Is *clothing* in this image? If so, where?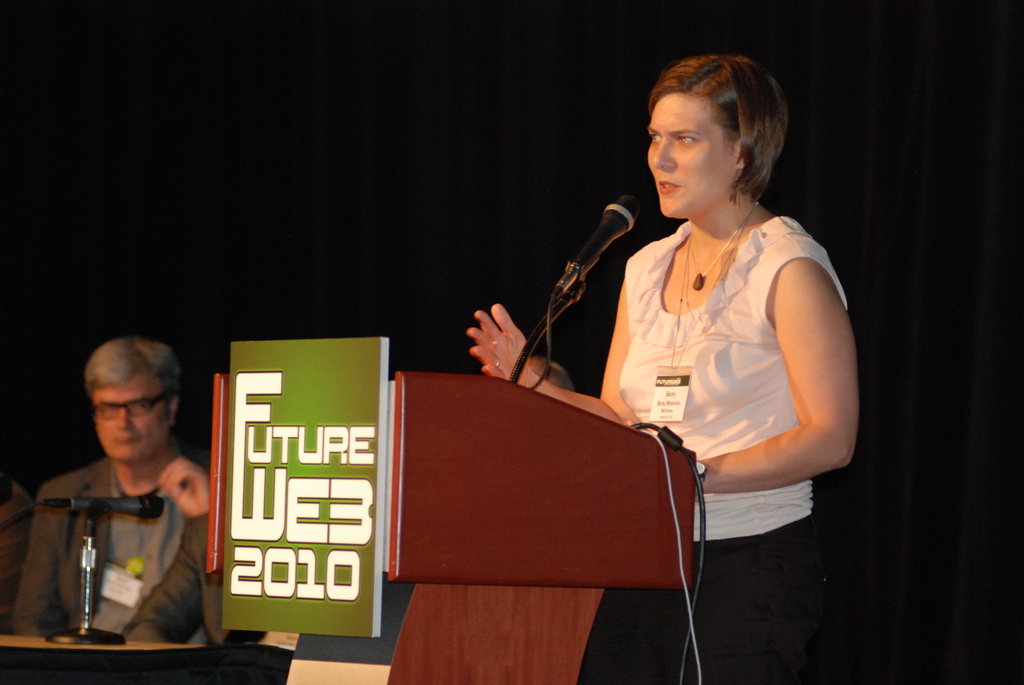
Yes, at {"x1": 8, "y1": 457, "x2": 200, "y2": 641}.
